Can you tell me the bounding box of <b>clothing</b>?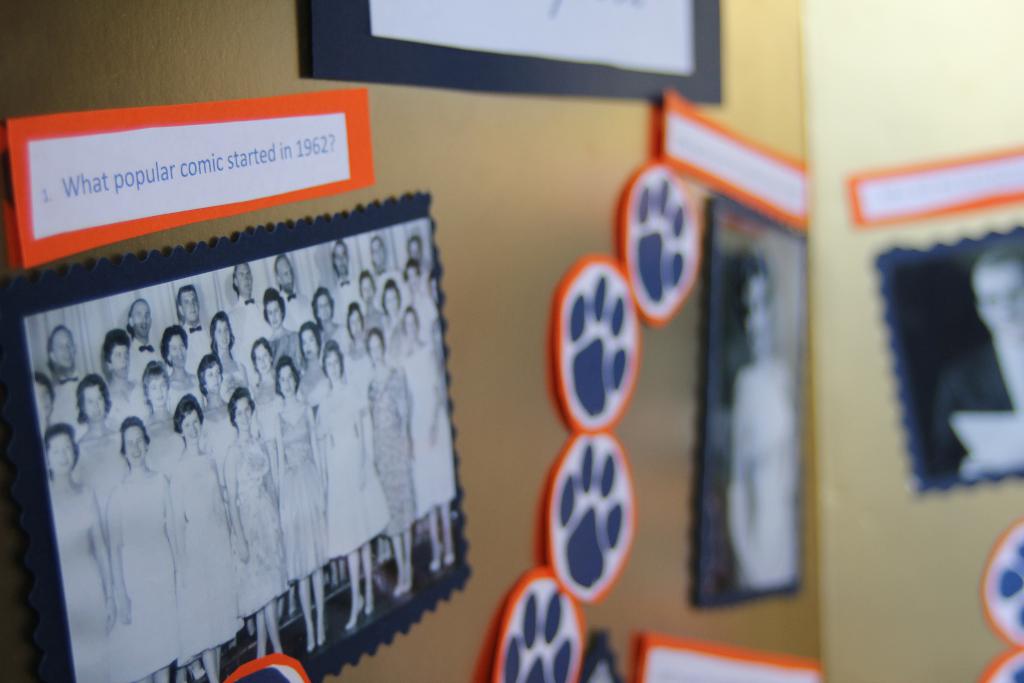
<bbox>109, 473, 180, 682</bbox>.
